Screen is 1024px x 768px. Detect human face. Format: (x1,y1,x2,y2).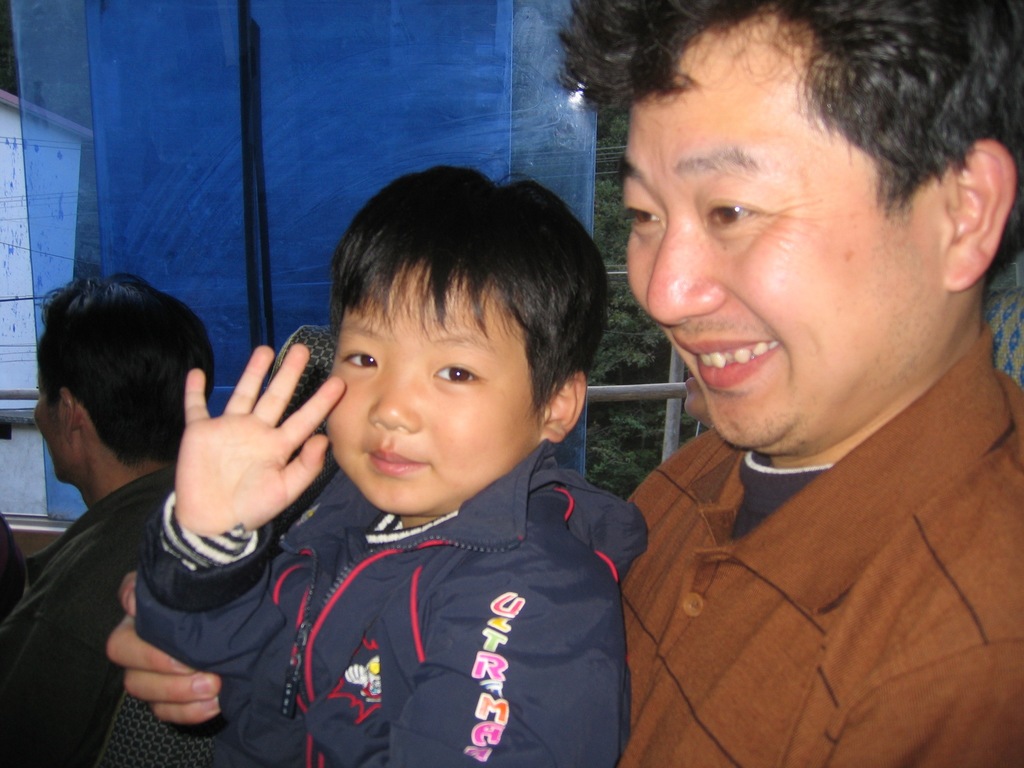
(30,376,60,481).
